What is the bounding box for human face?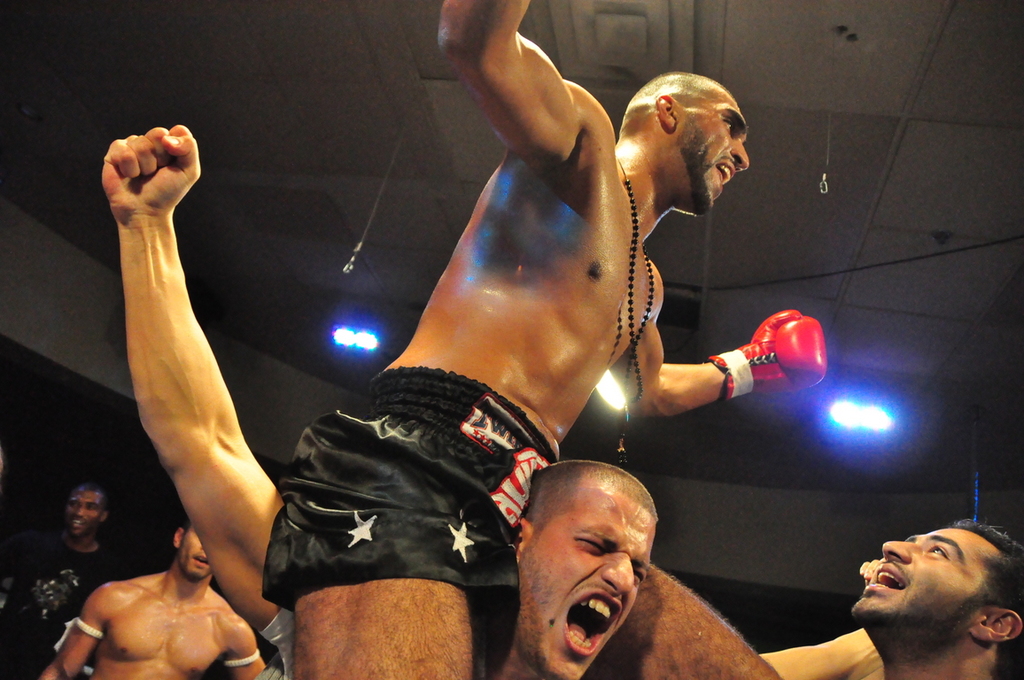
l=521, t=492, r=657, b=677.
